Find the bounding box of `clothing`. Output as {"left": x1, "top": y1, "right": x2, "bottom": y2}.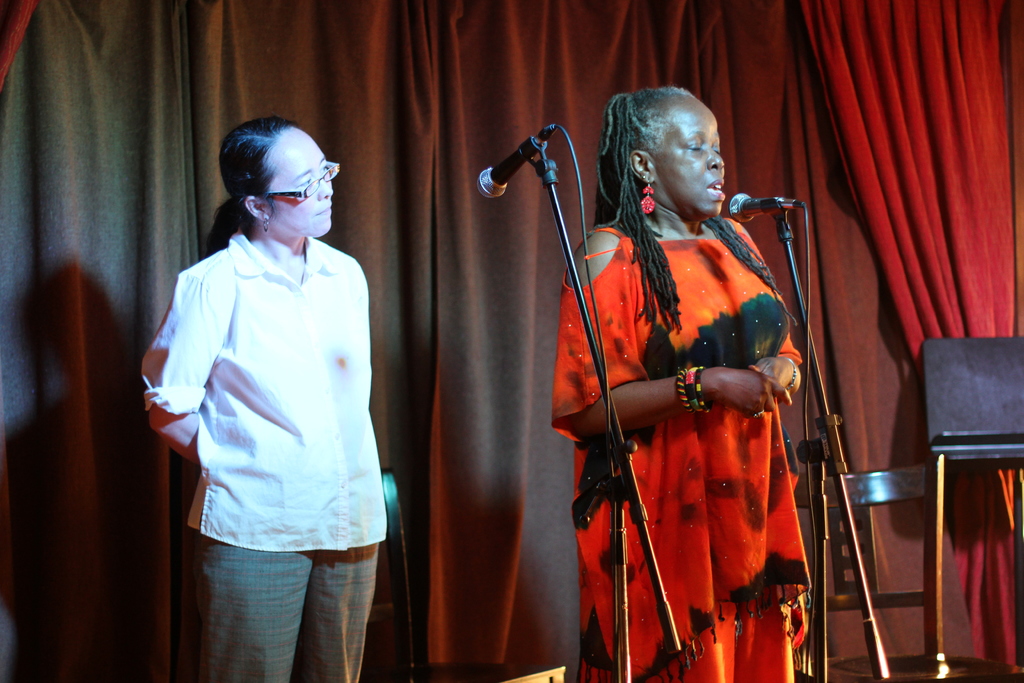
{"left": 553, "top": 230, "right": 814, "bottom": 682}.
